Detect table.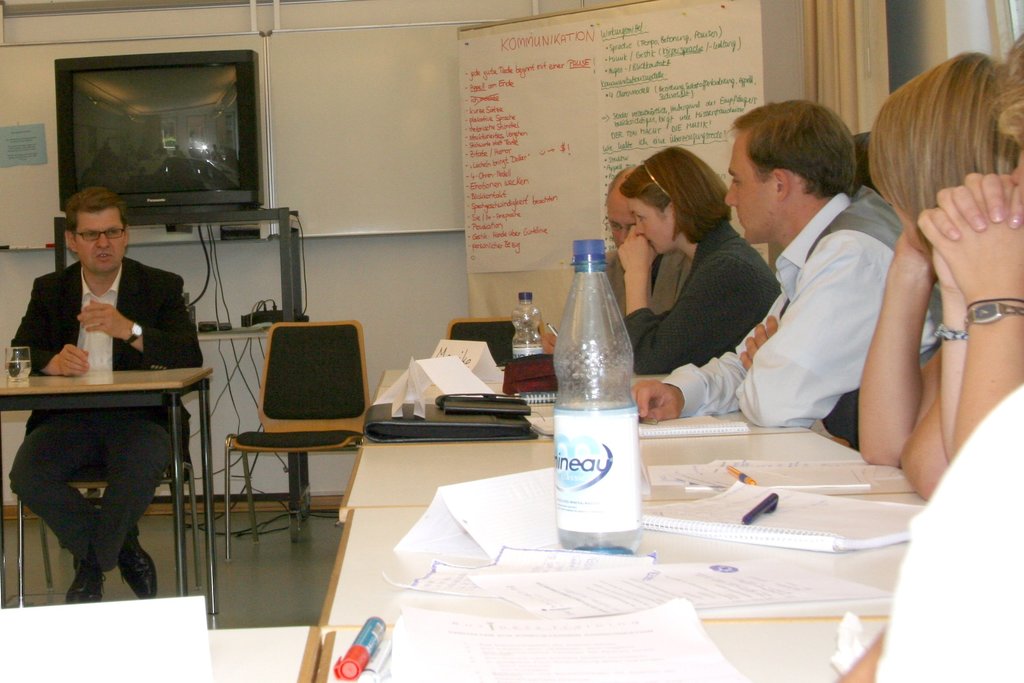
Detected at [x1=319, y1=369, x2=936, y2=682].
